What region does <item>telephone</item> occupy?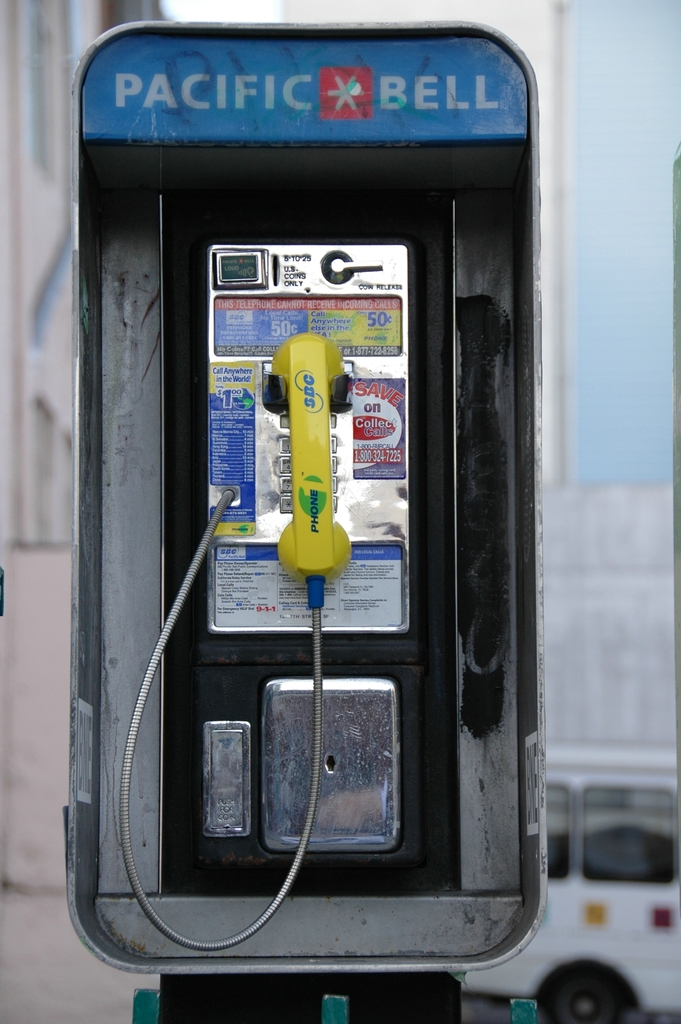
select_region(160, 228, 498, 931).
